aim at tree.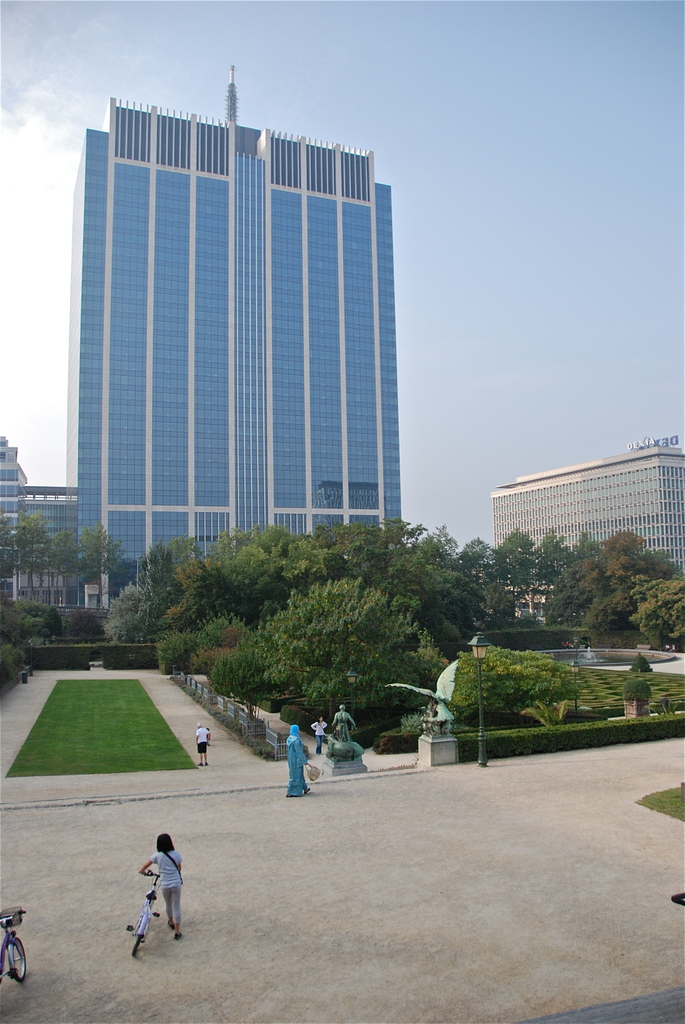
Aimed at region(556, 535, 684, 649).
